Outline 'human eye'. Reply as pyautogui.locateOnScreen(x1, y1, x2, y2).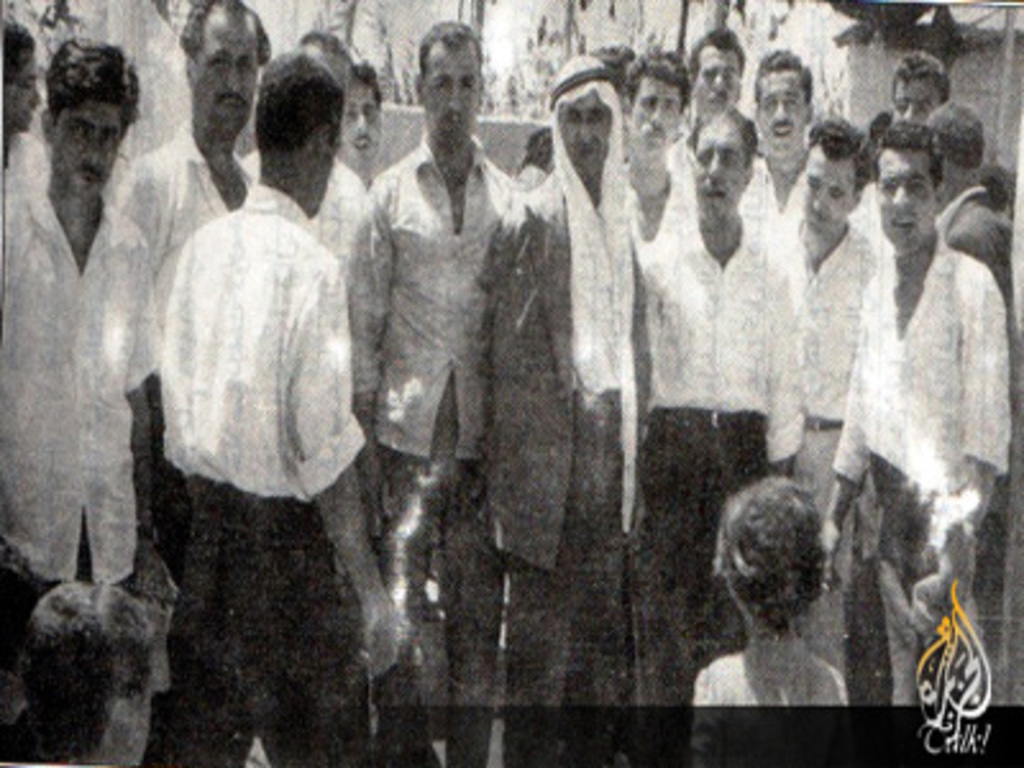
pyautogui.locateOnScreen(586, 108, 607, 120).
